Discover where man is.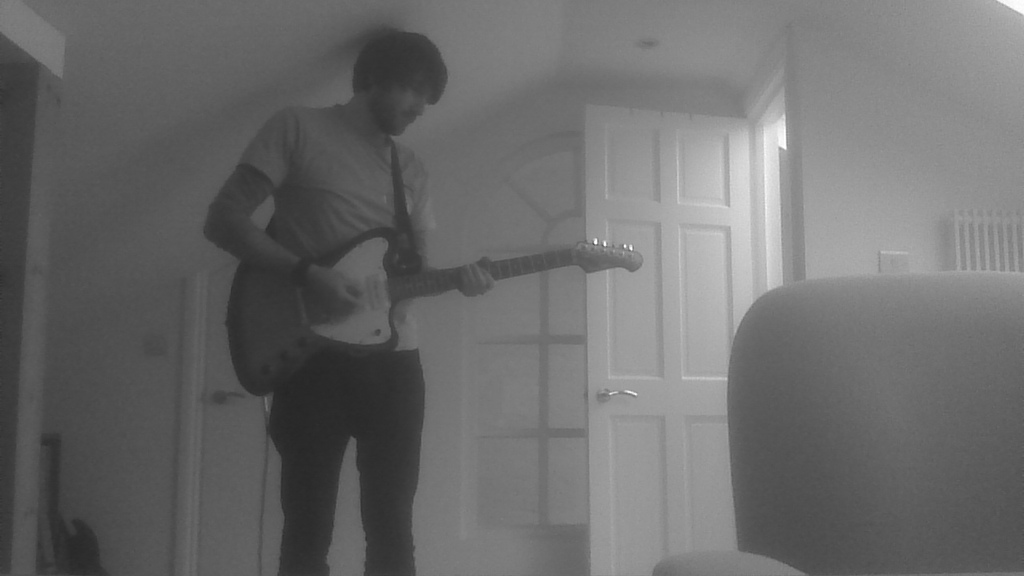
Discovered at {"x1": 212, "y1": 38, "x2": 594, "y2": 553}.
